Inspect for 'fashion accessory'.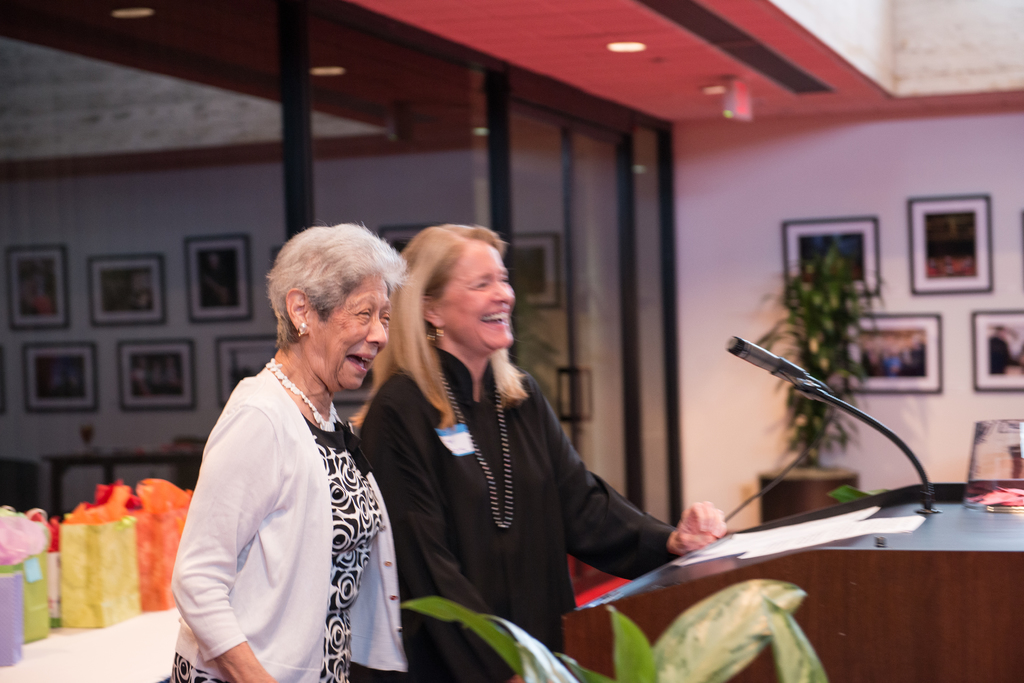
Inspection: {"x1": 437, "y1": 328, "x2": 443, "y2": 339}.
